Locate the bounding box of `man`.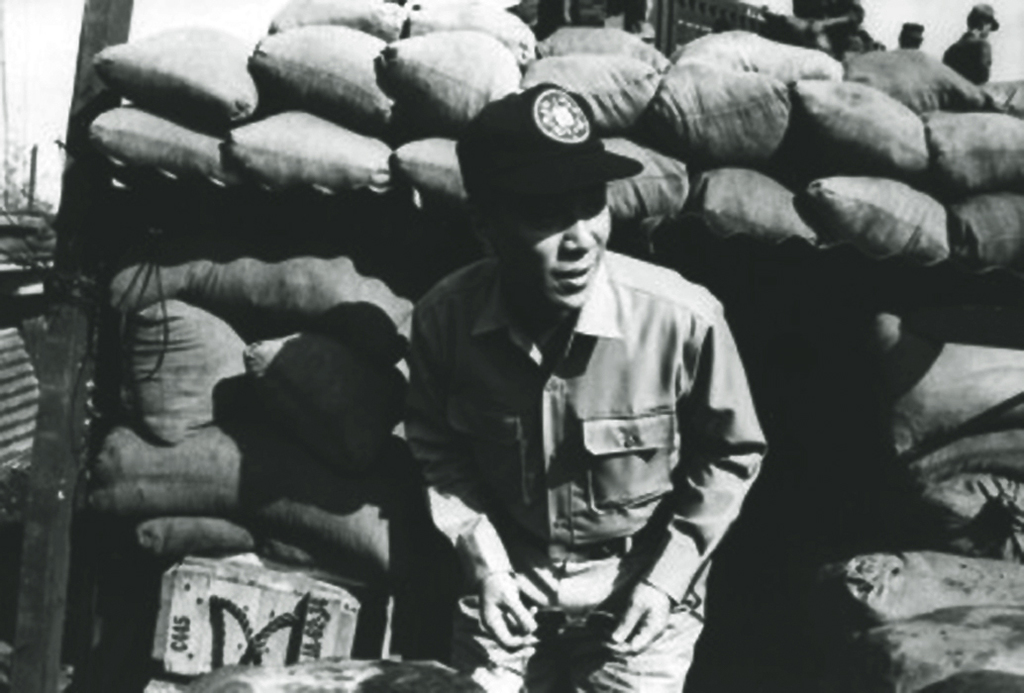
Bounding box: [left=365, top=71, right=764, bottom=657].
